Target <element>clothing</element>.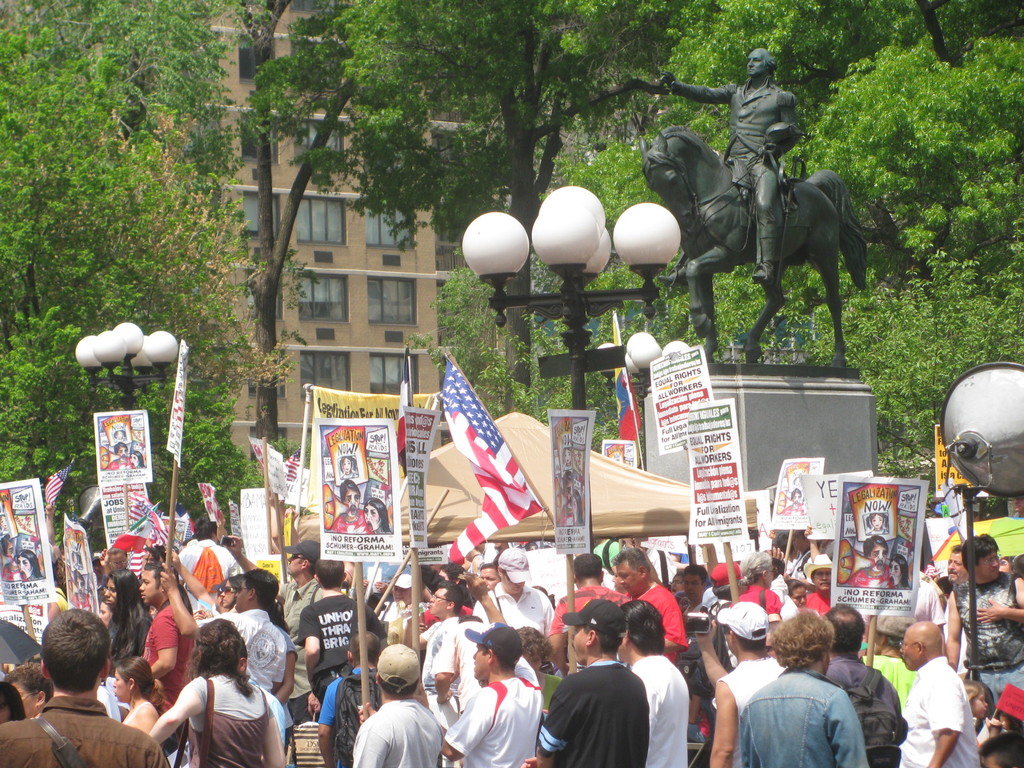
Target region: {"x1": 712, "y1": 651, "x2": 785, "y2": 717}.
